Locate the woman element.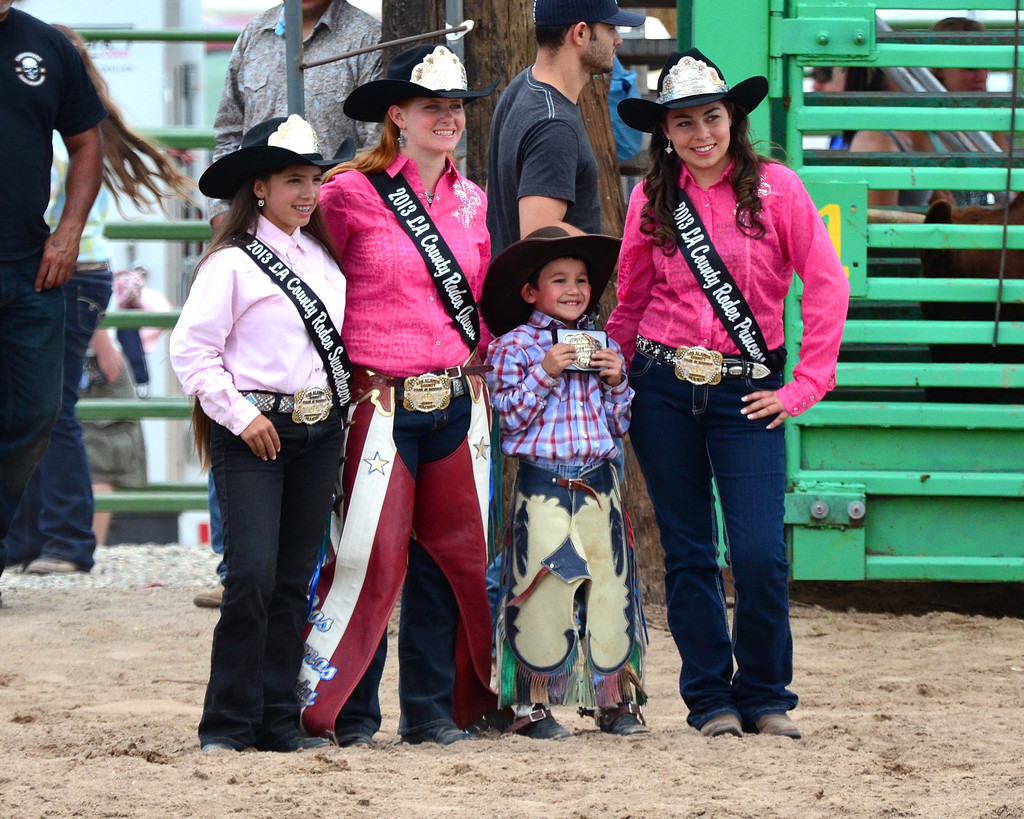
Element bbox: x1=595, y1=48, x2=855, y2=746.
